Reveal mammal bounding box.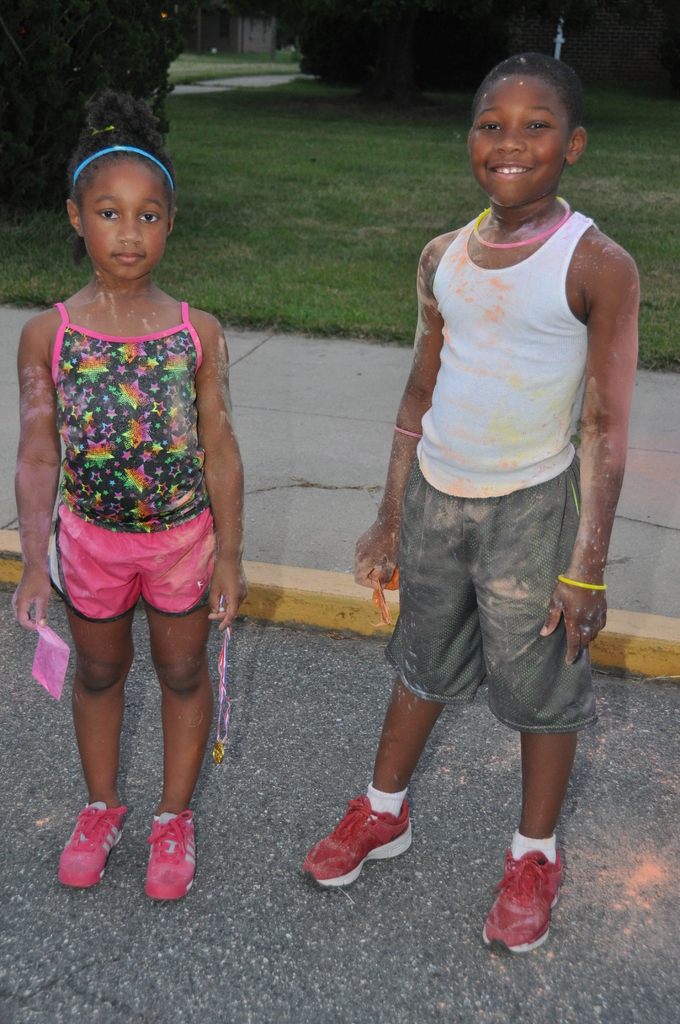
Revealed: crop(305, 54, 641, 953).
